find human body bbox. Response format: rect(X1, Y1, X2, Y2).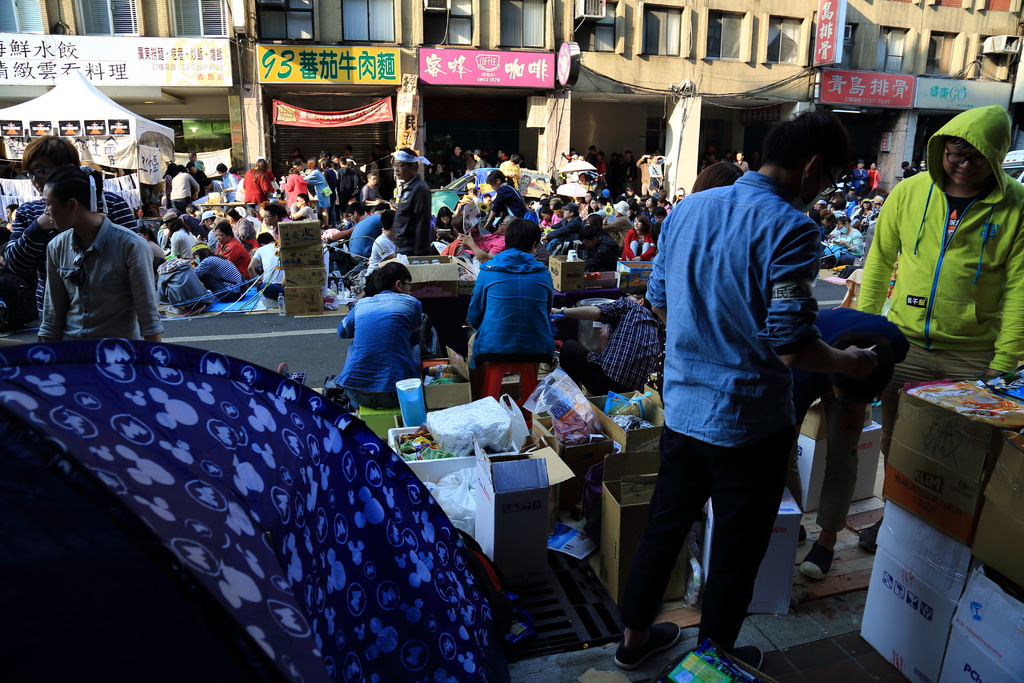
rect(195, 247, 241, 301).
